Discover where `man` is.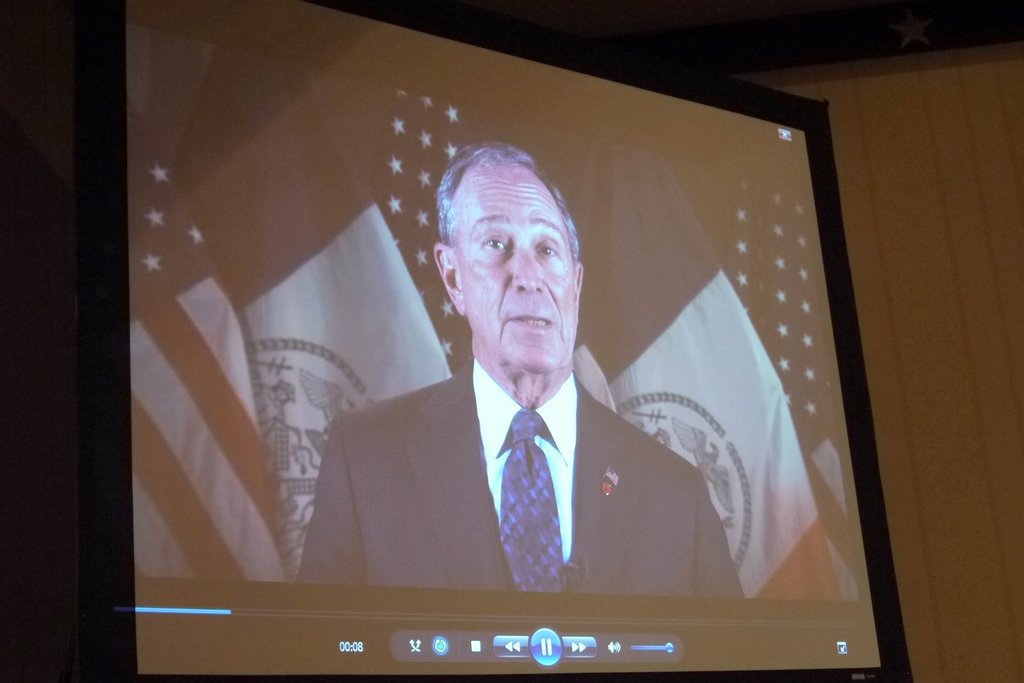
Discovered at x1=302, y1=158, x2=743, y2=626.
